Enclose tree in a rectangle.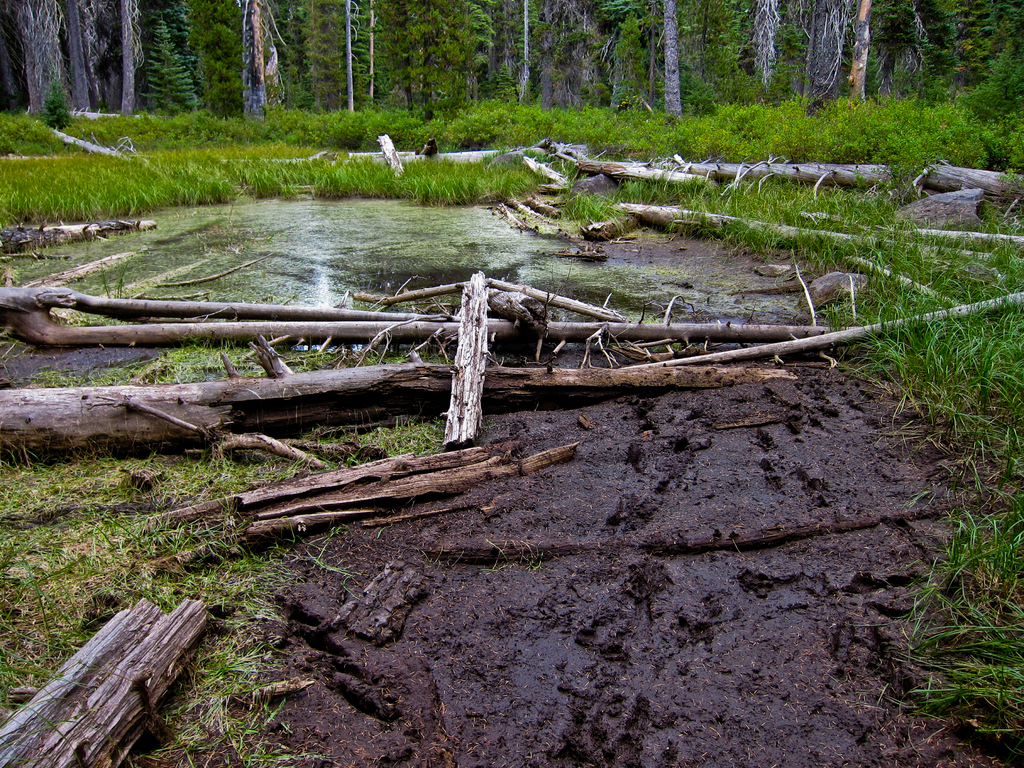
67/0/92/113.
